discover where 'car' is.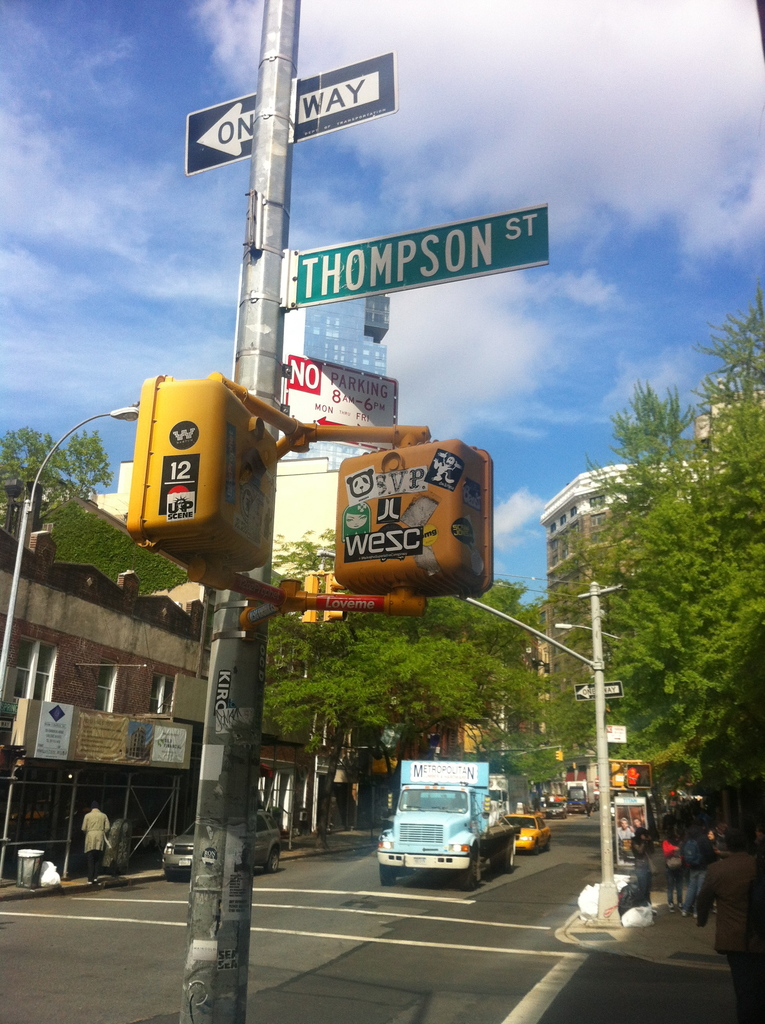
Discovered at box(568, 783, 592, 817).
